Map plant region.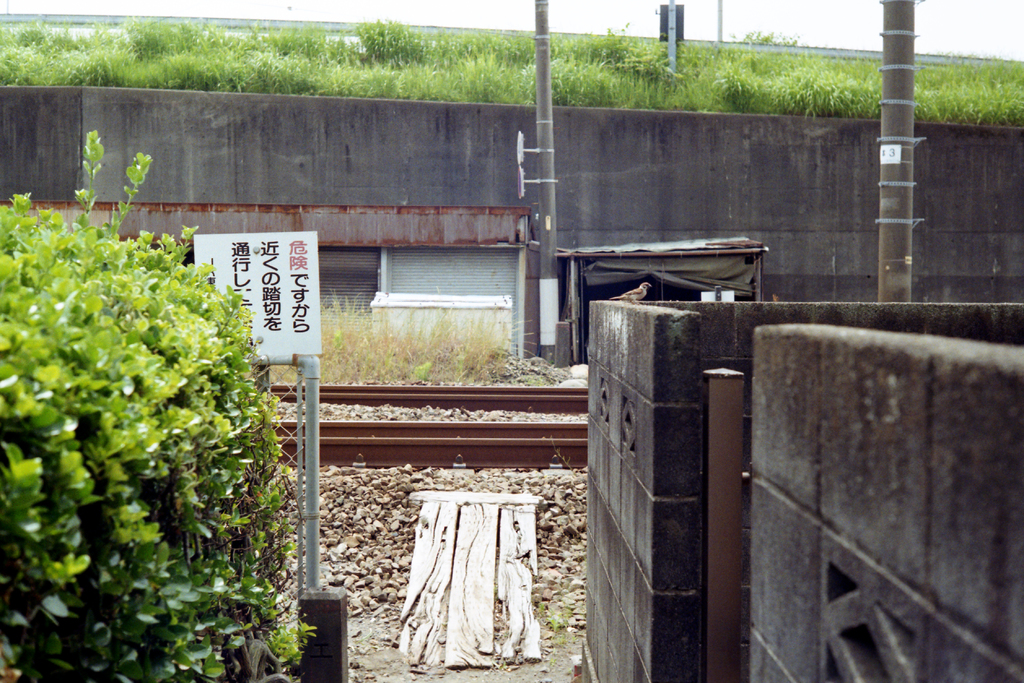
Mapped to bbox=[404, 355, 438, 390].
